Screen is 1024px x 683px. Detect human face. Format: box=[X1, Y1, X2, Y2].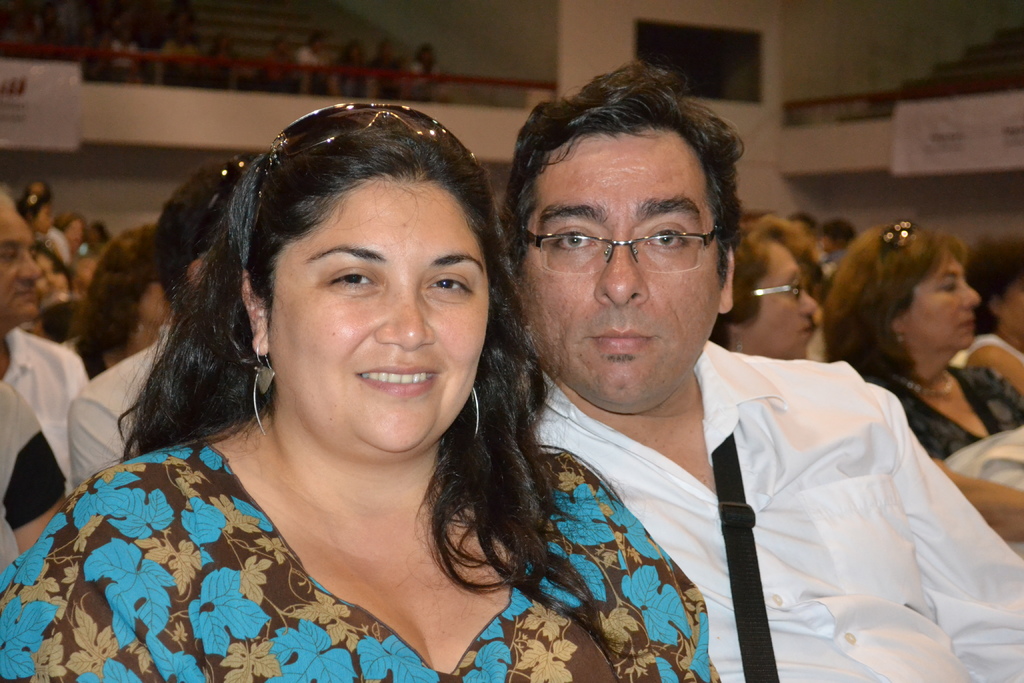
box=[0, 209, 37, 324].
